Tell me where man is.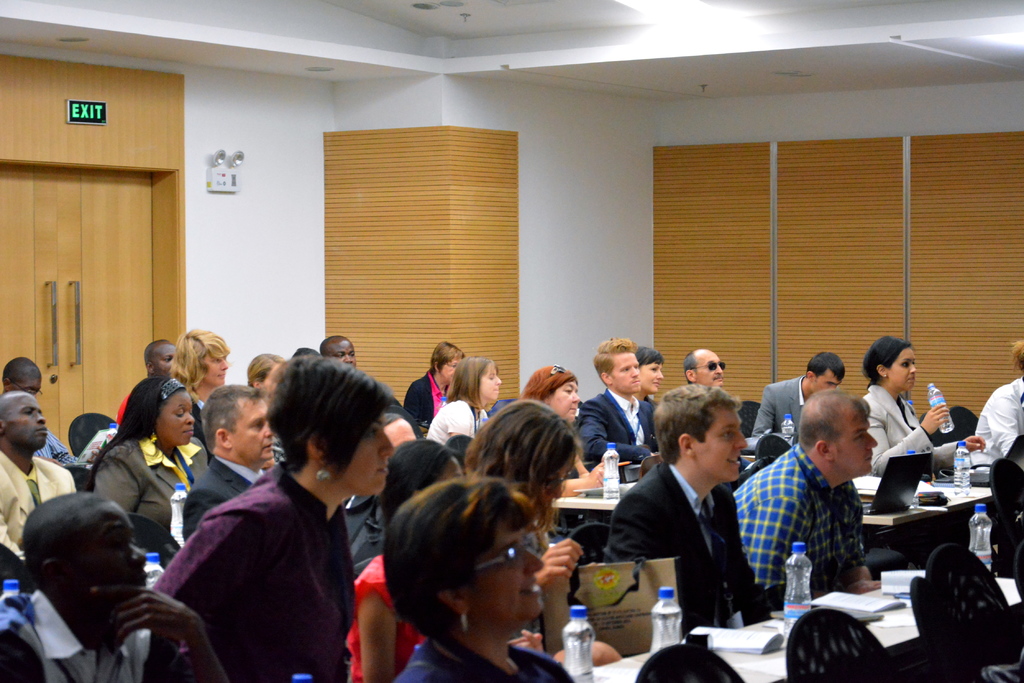
man is at bbox=[615, 398, 772, 638].
